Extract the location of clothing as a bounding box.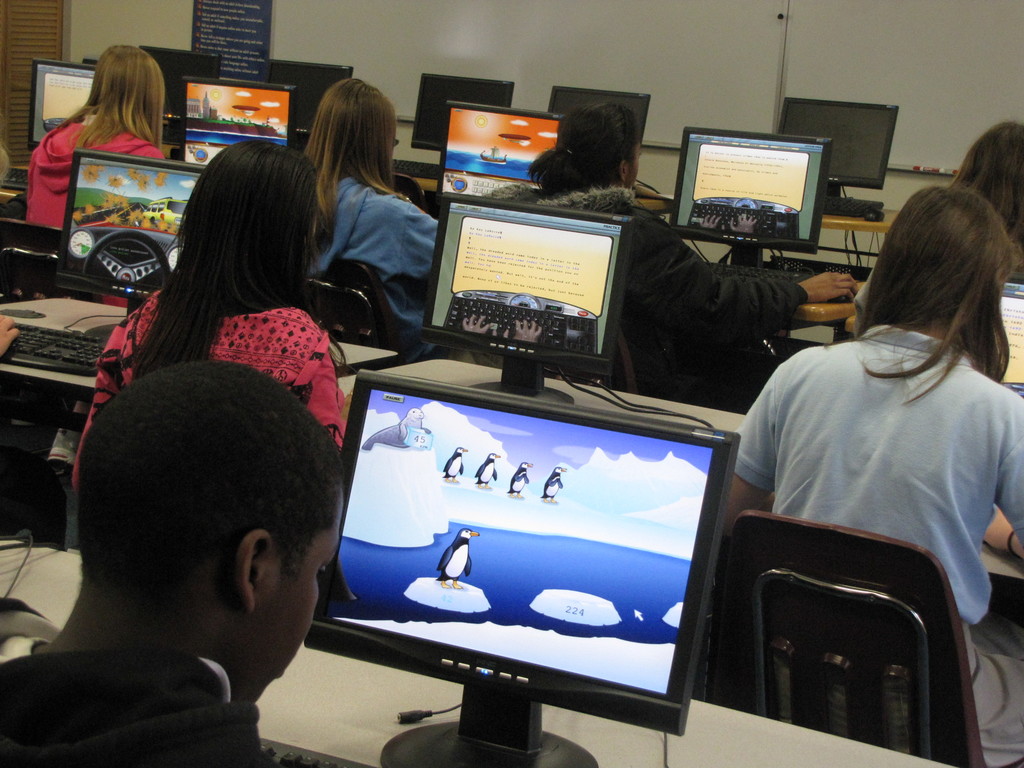
311:175:438:322.
